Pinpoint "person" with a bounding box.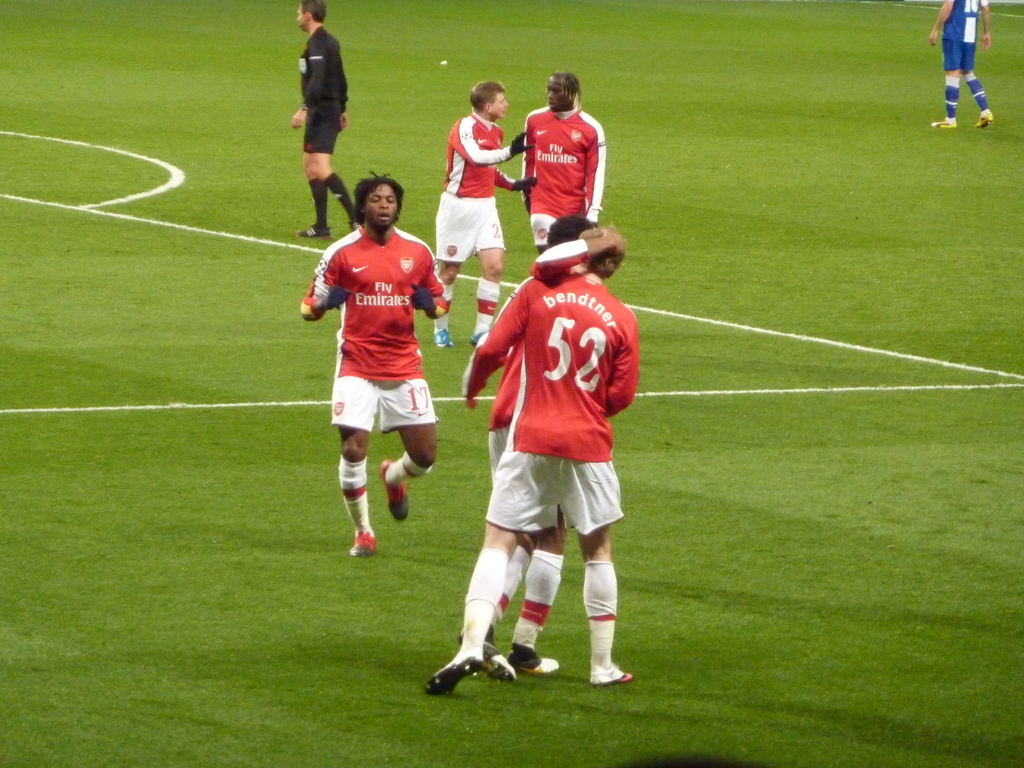
region(520, 70, 607, 250).
